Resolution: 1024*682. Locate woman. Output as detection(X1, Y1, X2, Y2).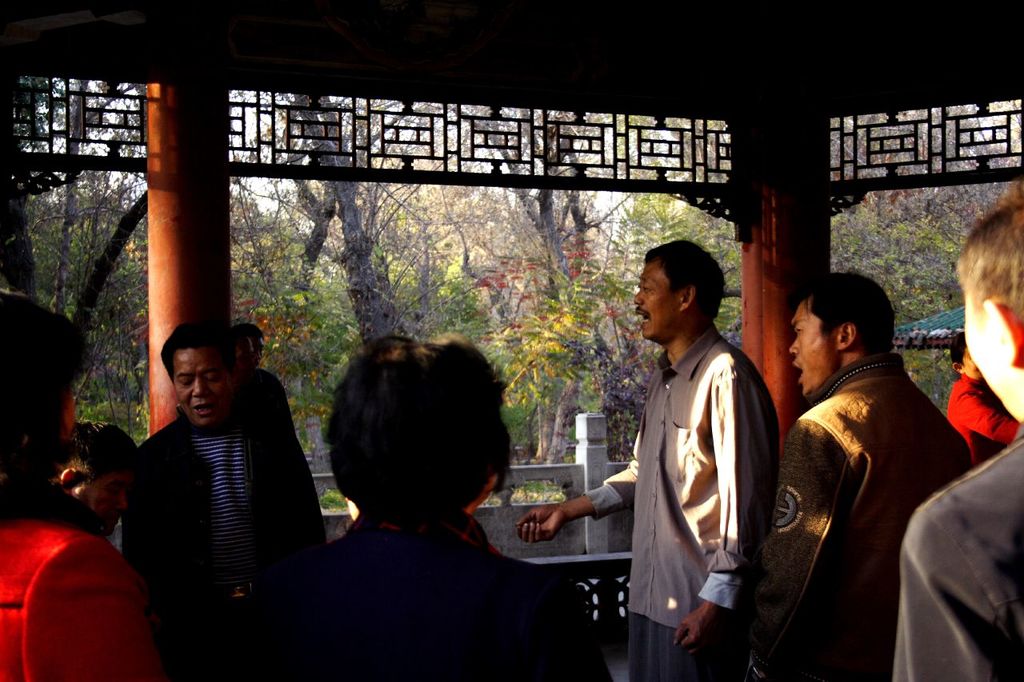
detection(0, 285, 182, 680).
